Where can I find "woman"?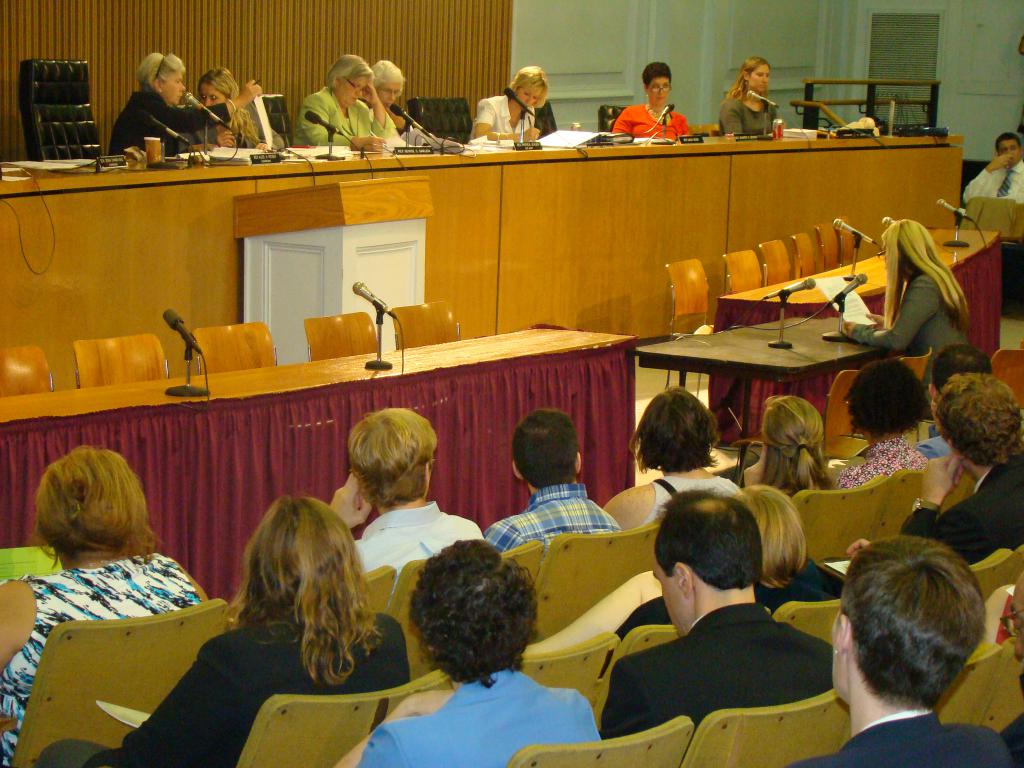
You can find it at crop(184, 67, 291, 156).
